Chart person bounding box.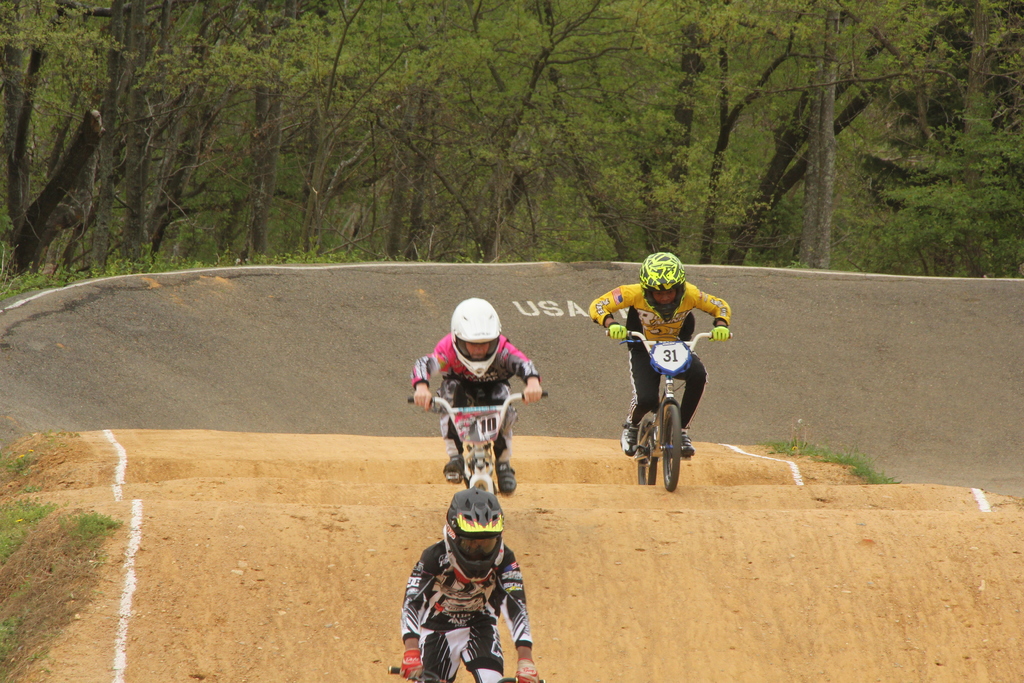
Charted: <box>586,248,738,484</box>.
